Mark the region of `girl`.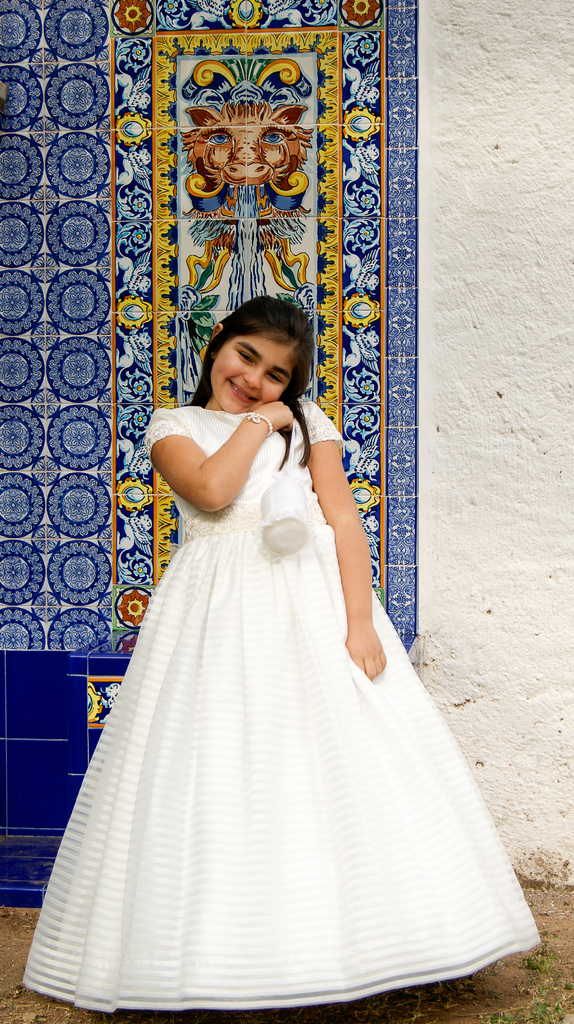
Region: {"x1": 23, "y1": 293, "x2": 541, "y2": 1008}.
